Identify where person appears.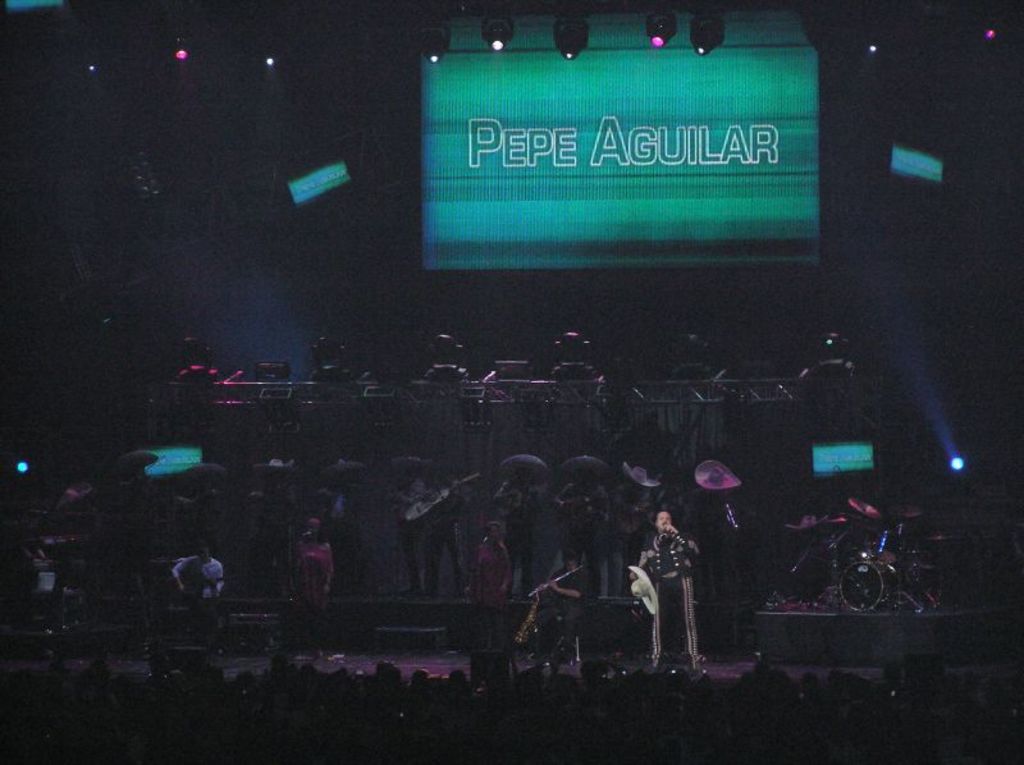
Appears at pyautogui.locateOnScreen(0, 654, 1023, 764).
